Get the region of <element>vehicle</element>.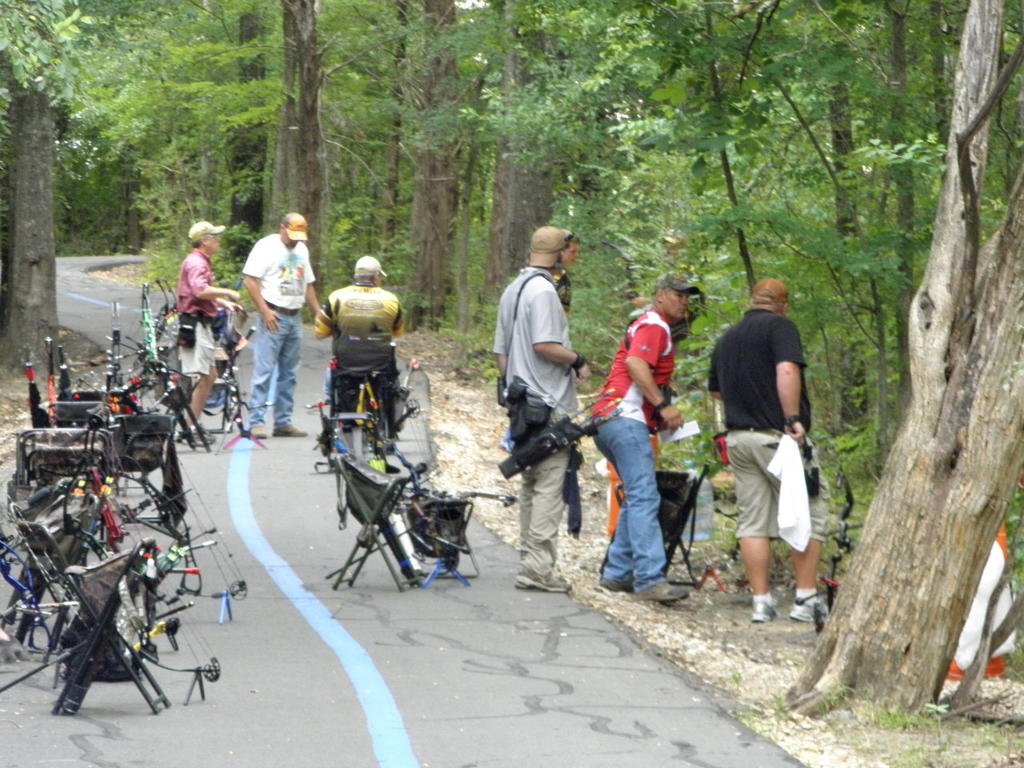
<bbox>311, 371, 414, 461</bbox>.
